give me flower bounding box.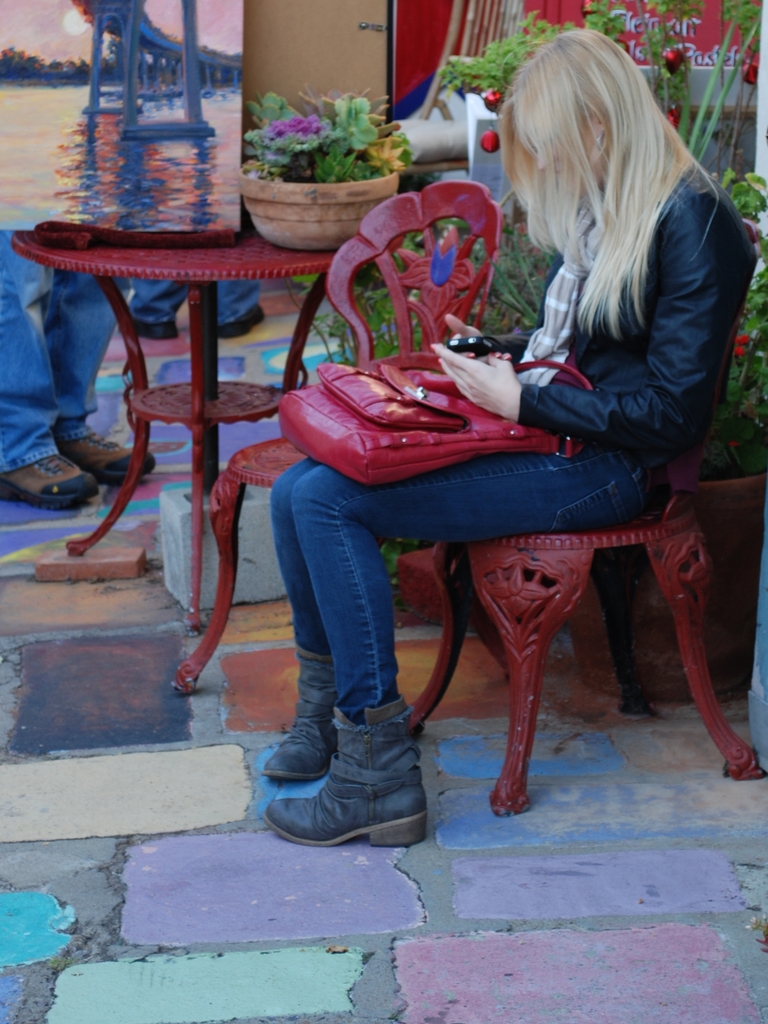
[x1=275, y1=111, x2=331, y2=154].
